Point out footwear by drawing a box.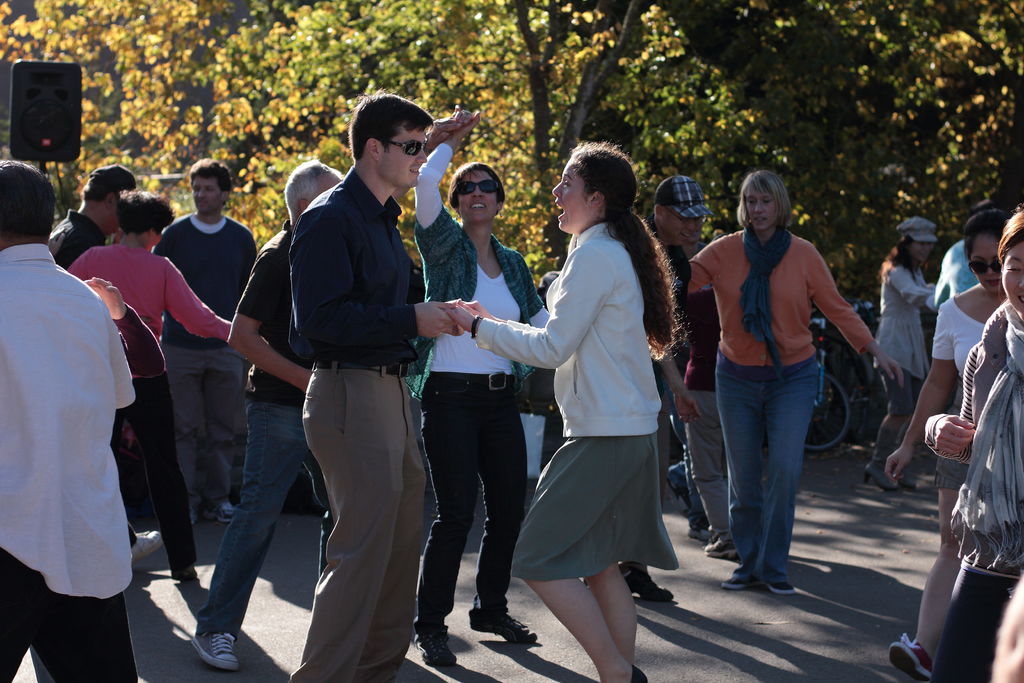
pyautogui.locateOnScreen(691, 525, 703, 536).
